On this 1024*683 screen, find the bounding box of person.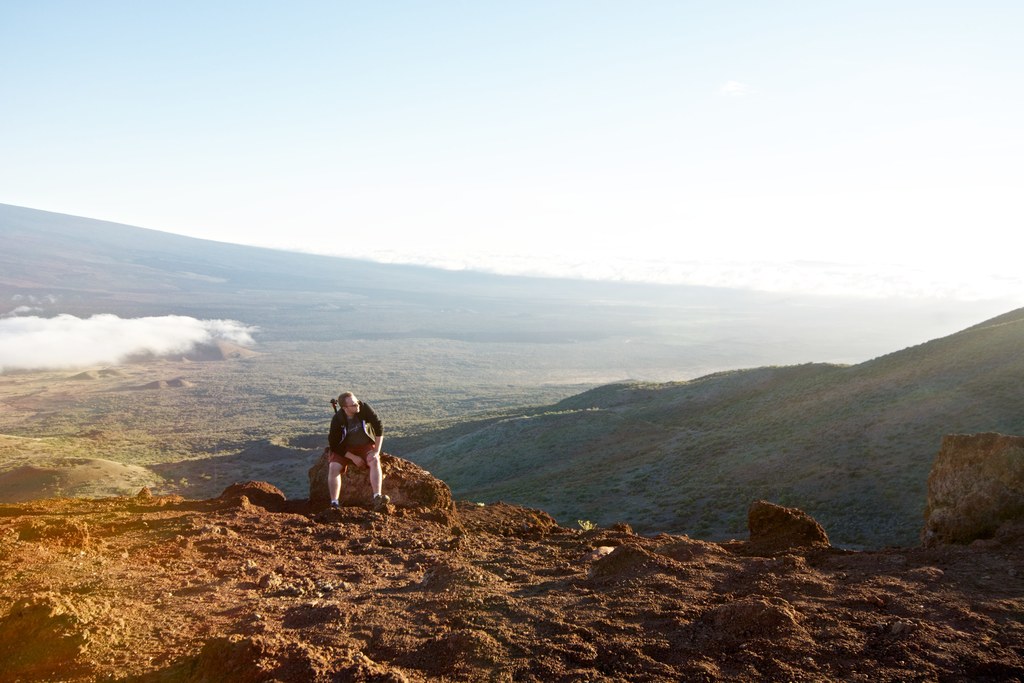
Bounding box: (315,385,390,516).
